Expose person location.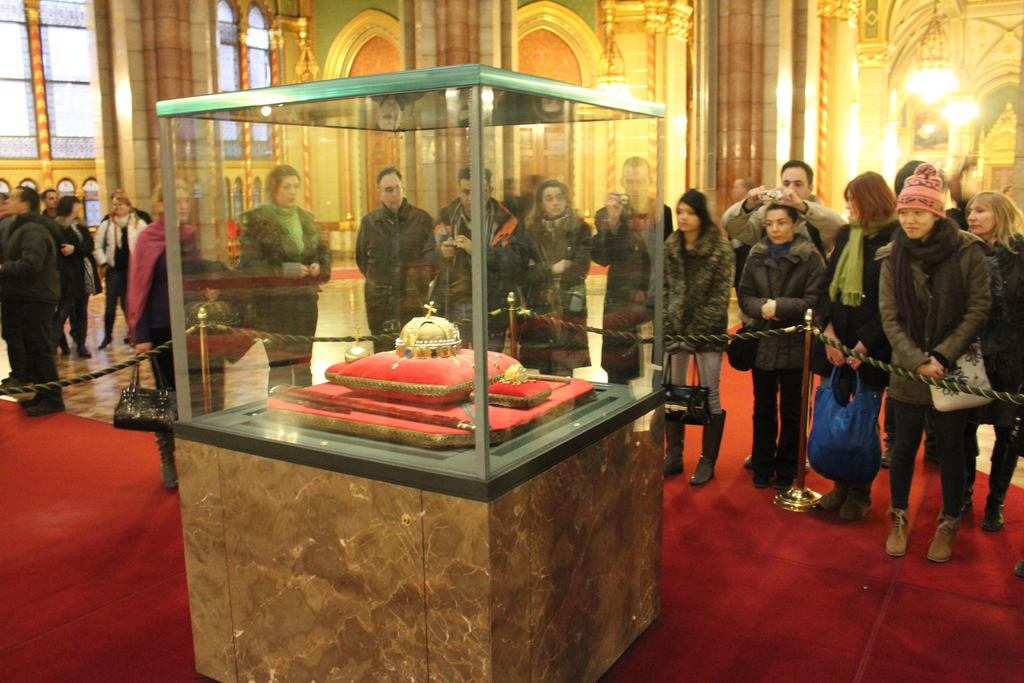
Exposed at select_region(90, 195, 152, 354).
